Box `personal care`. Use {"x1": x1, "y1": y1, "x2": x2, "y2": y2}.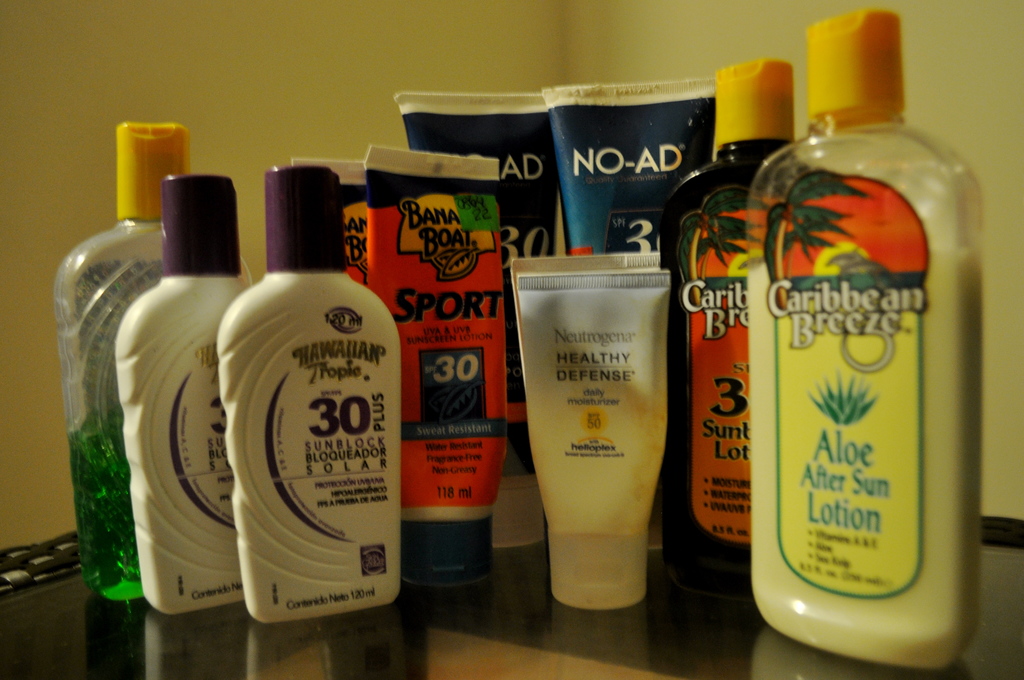
{"x1": 512, "y1": 264, "x2": 668, "y2": 604}.
